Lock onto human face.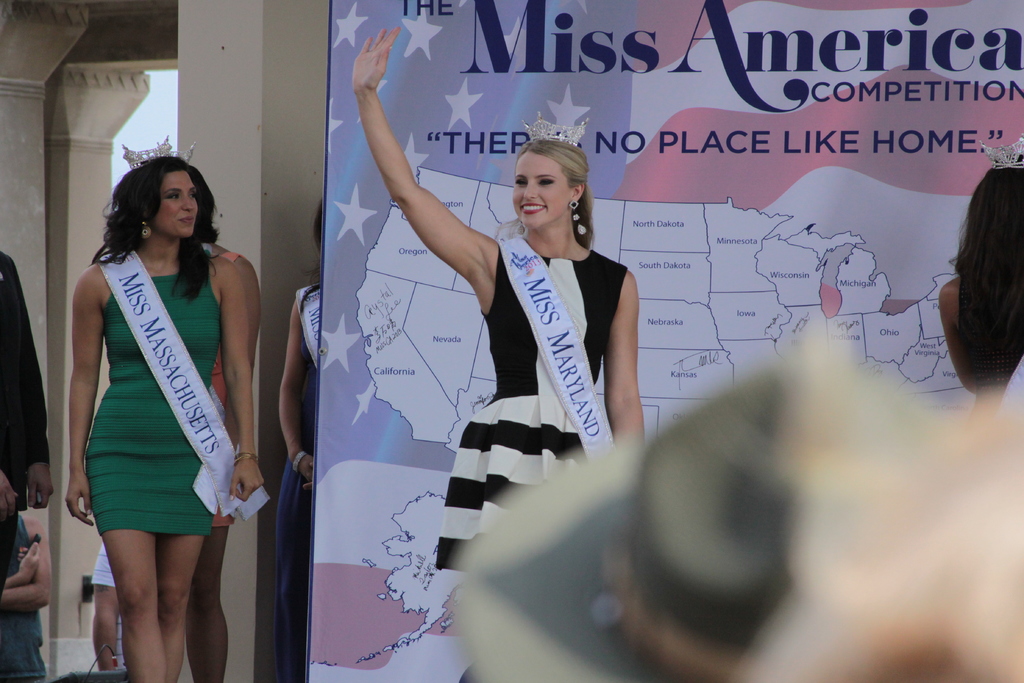
Locked: locate(515, 155, 569, 224).
